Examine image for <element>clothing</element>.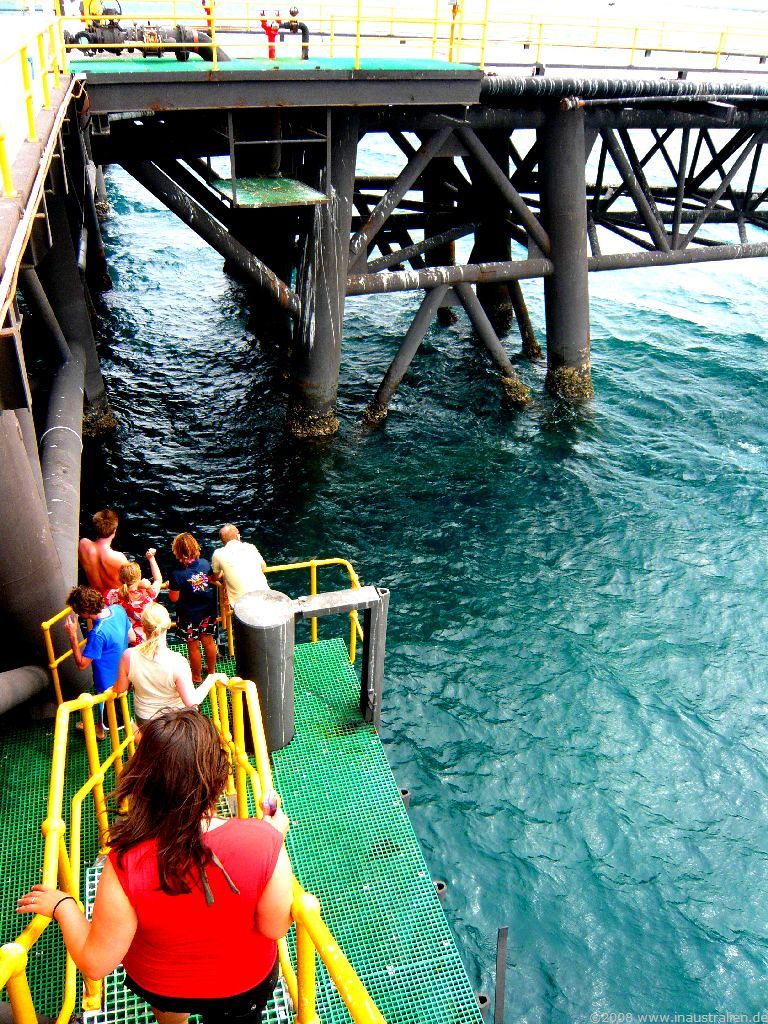
Examination result: (115, 821, 292, 1023).
